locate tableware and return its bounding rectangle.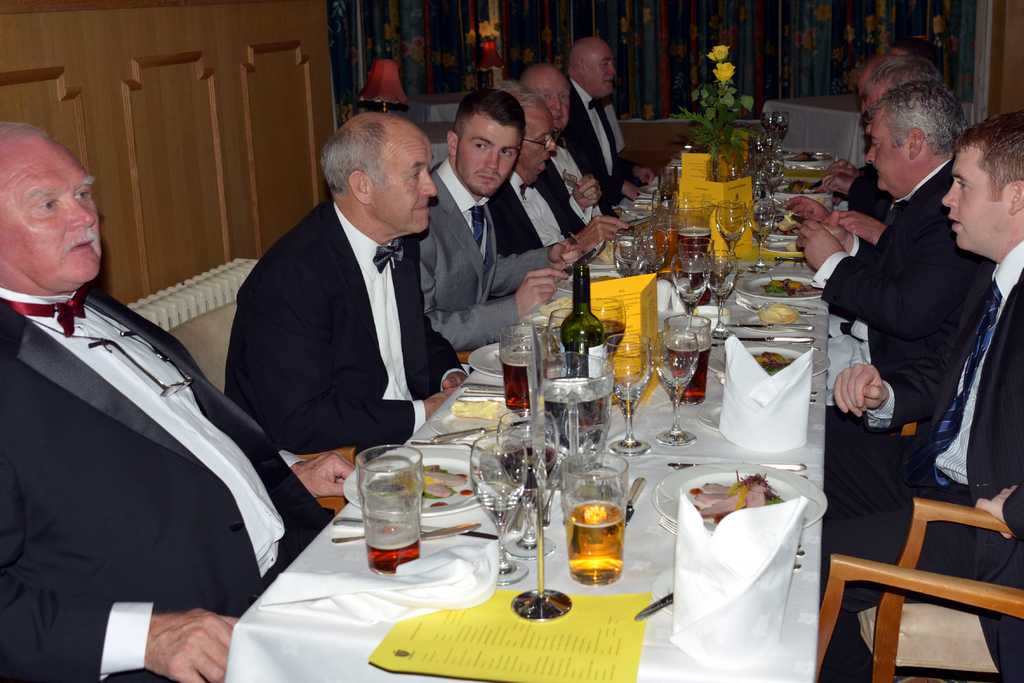
left=805, top=398, right=815, bottom=408.
